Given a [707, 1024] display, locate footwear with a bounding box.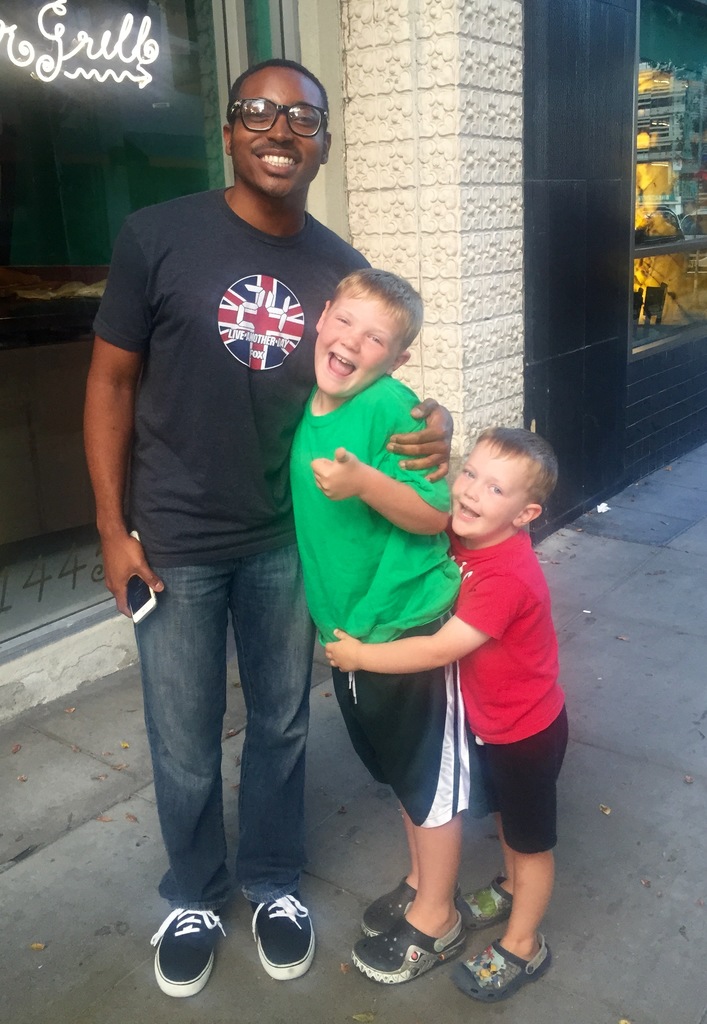
Located: Rect(449, 926, 557, 1003).
